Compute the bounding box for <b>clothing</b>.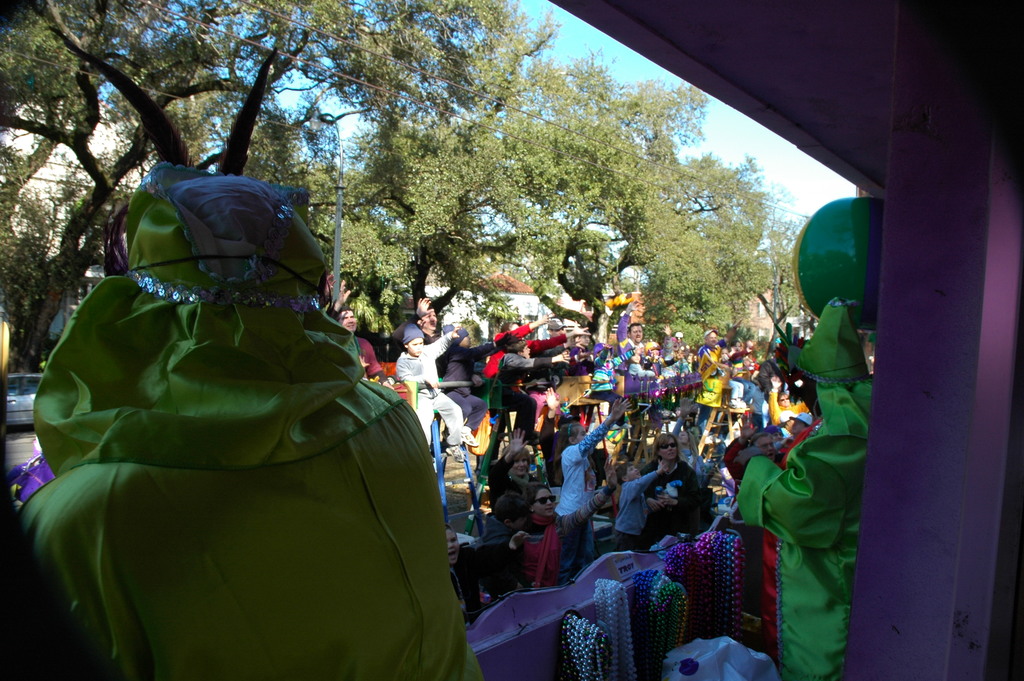
[x1=452, y1=508, x2=525, y2=586].
